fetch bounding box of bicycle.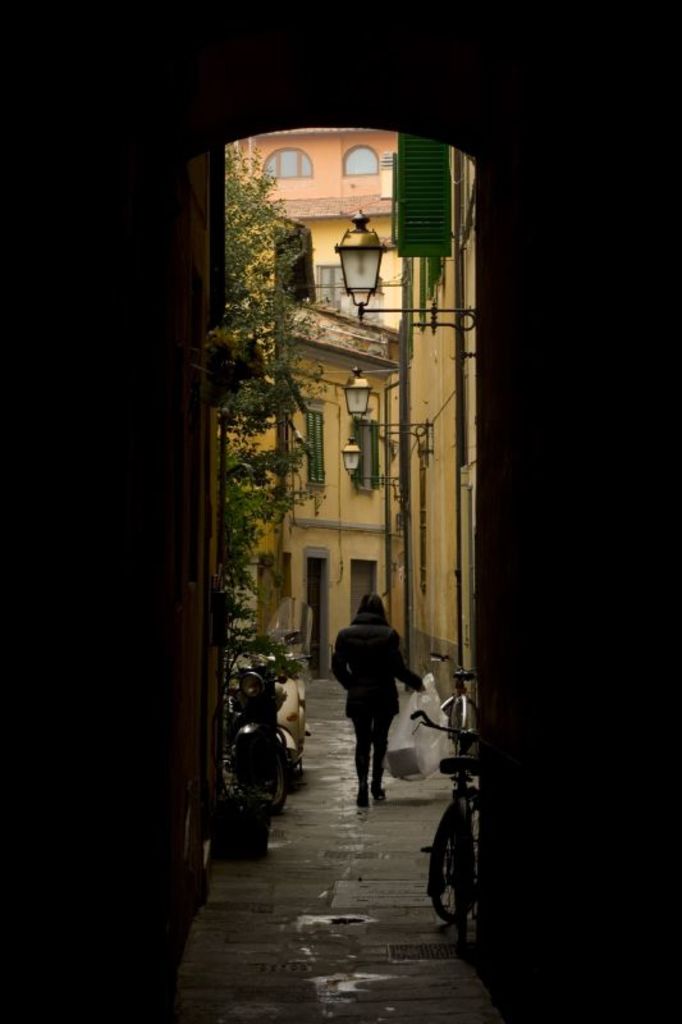
Bbox: (x1=407, y1=707, x2=480, y2=938).
